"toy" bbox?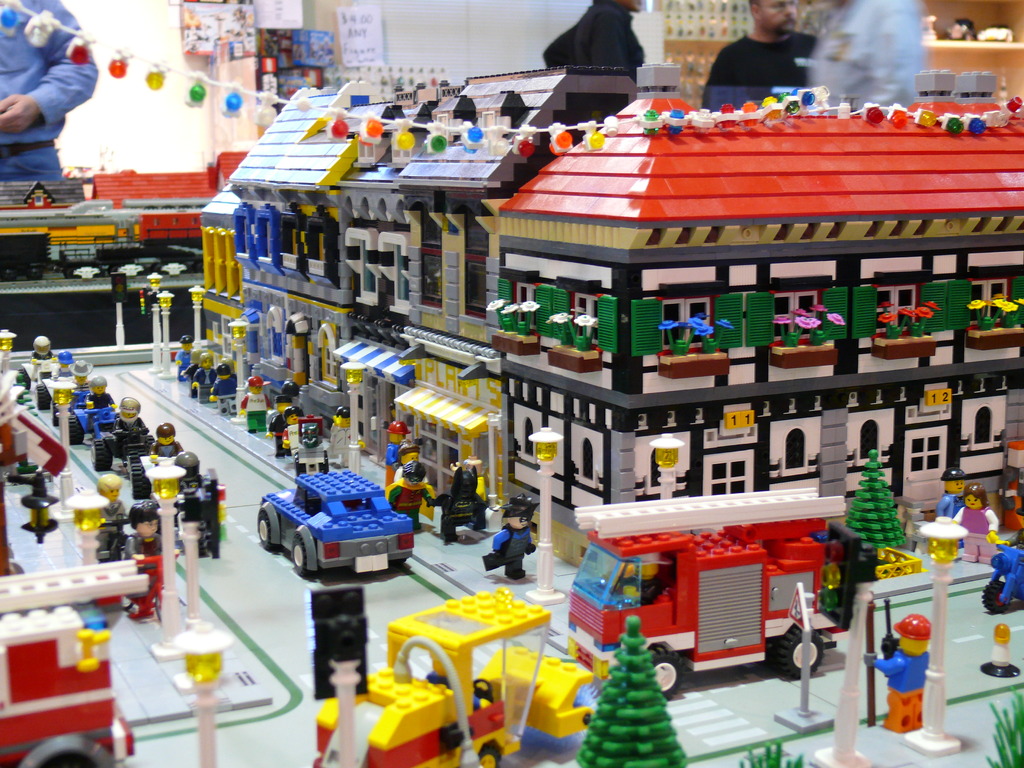
Rect(863, 598, 938, 728)
